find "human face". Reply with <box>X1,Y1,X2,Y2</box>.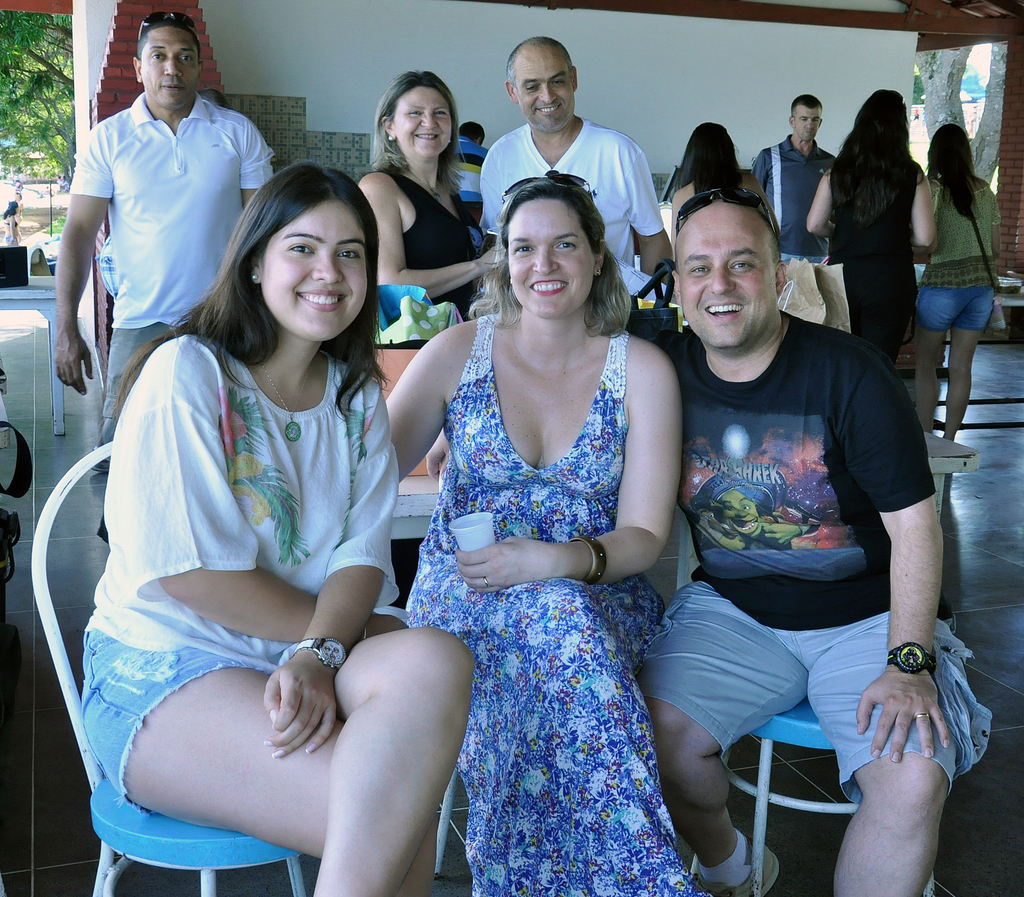
<box>507,202,596,319</box>.
